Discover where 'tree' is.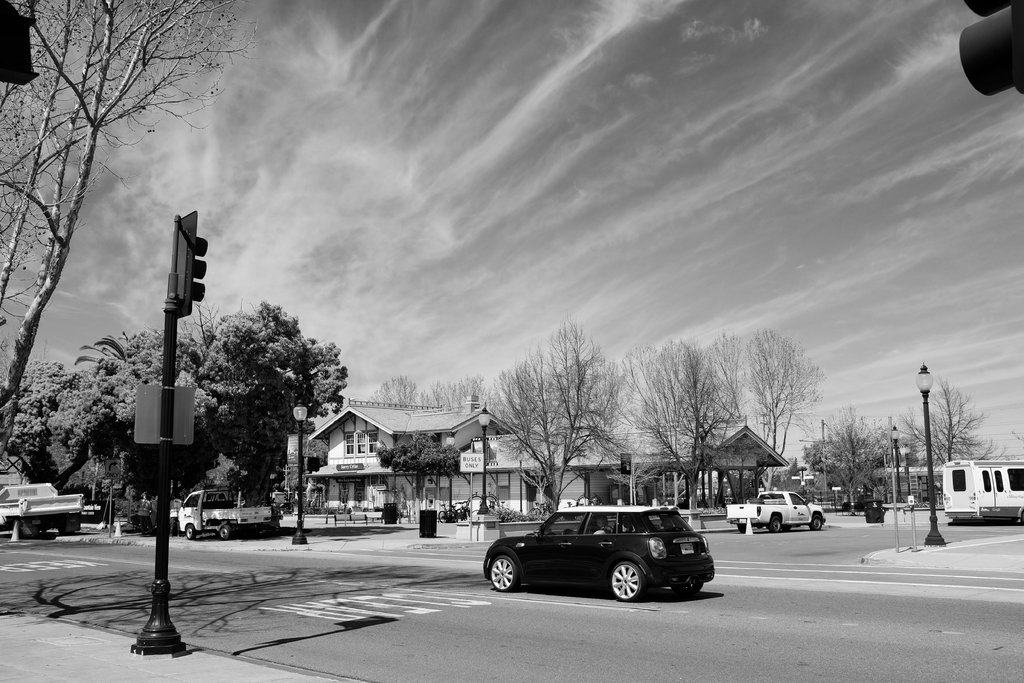
Discovered at rect(0, 0, 252, 457).
